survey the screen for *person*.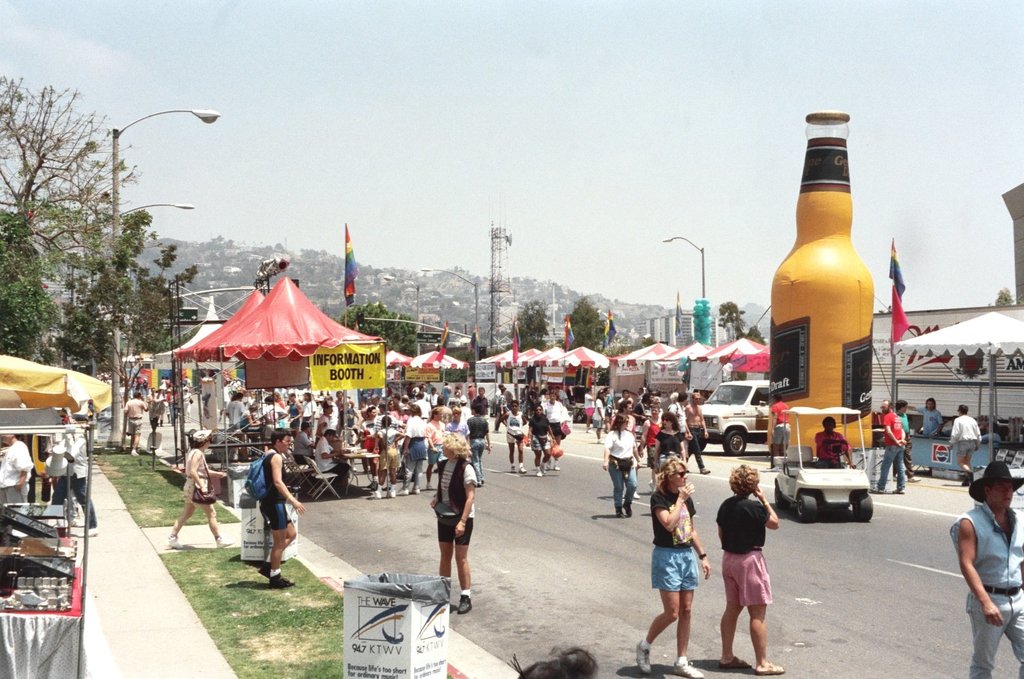
Survey found: l=872, t=398, r=906, b=491.
